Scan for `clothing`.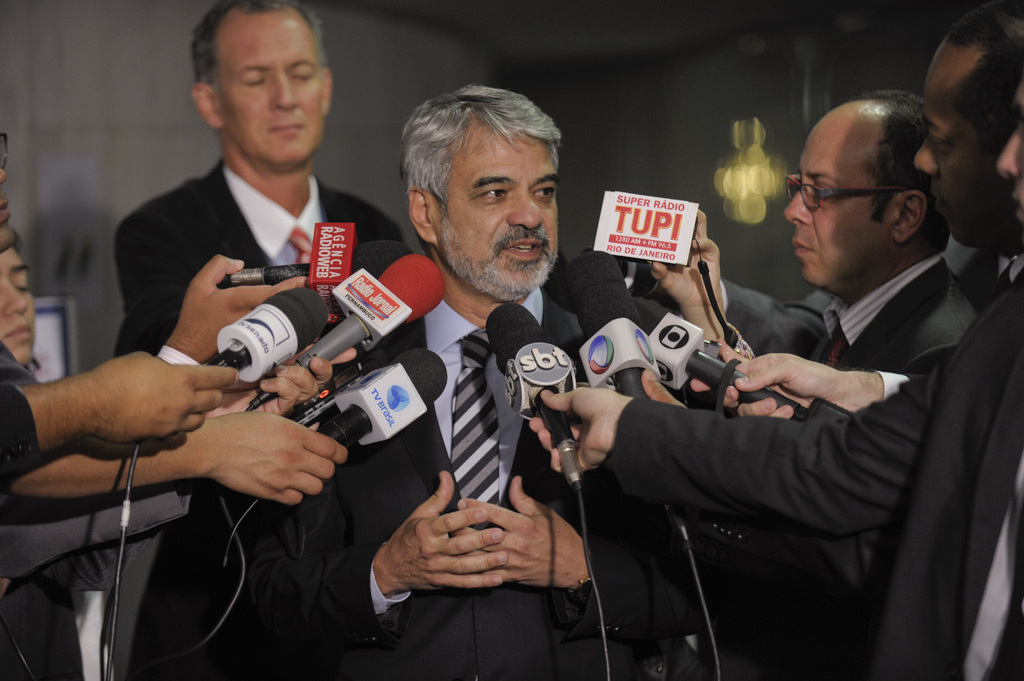
Scan result: bbox=[602, 280, 1023, 677].
